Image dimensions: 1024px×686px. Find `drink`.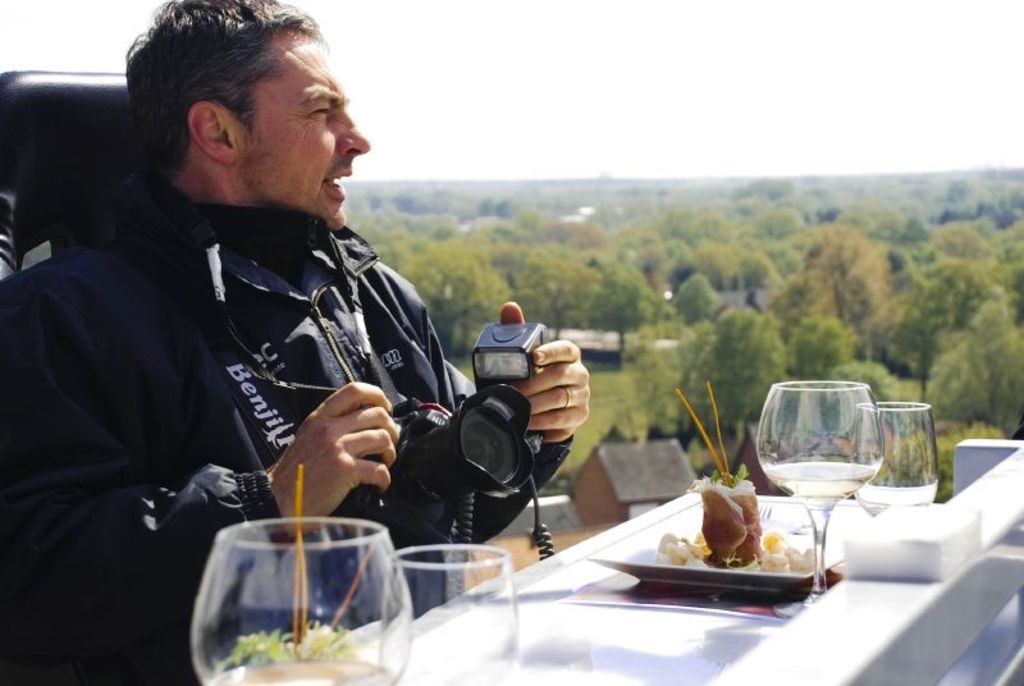
<region>216, 666, 398, 685</region>.
